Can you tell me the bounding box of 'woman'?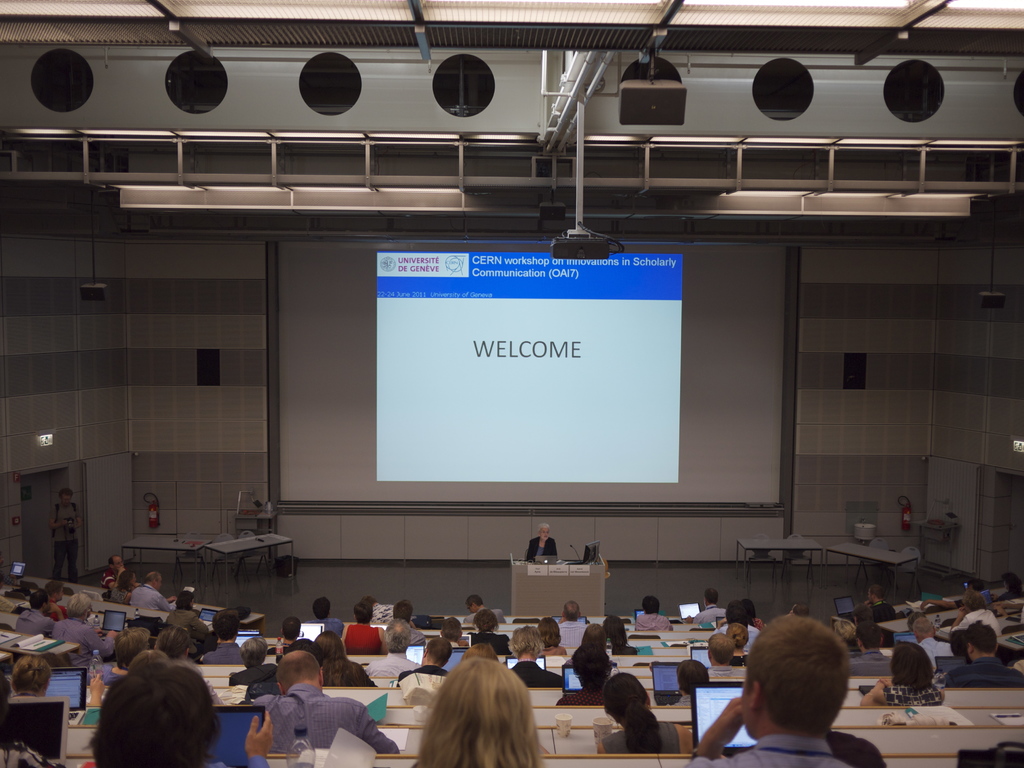
413:652:546:767.
